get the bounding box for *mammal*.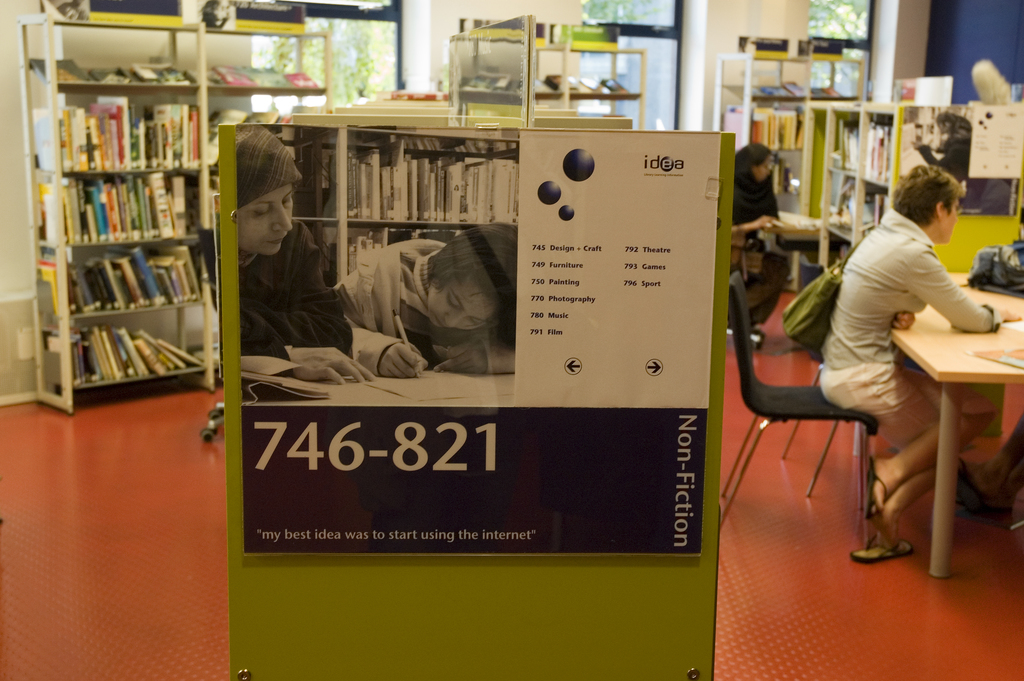
[236,127,355,382].
